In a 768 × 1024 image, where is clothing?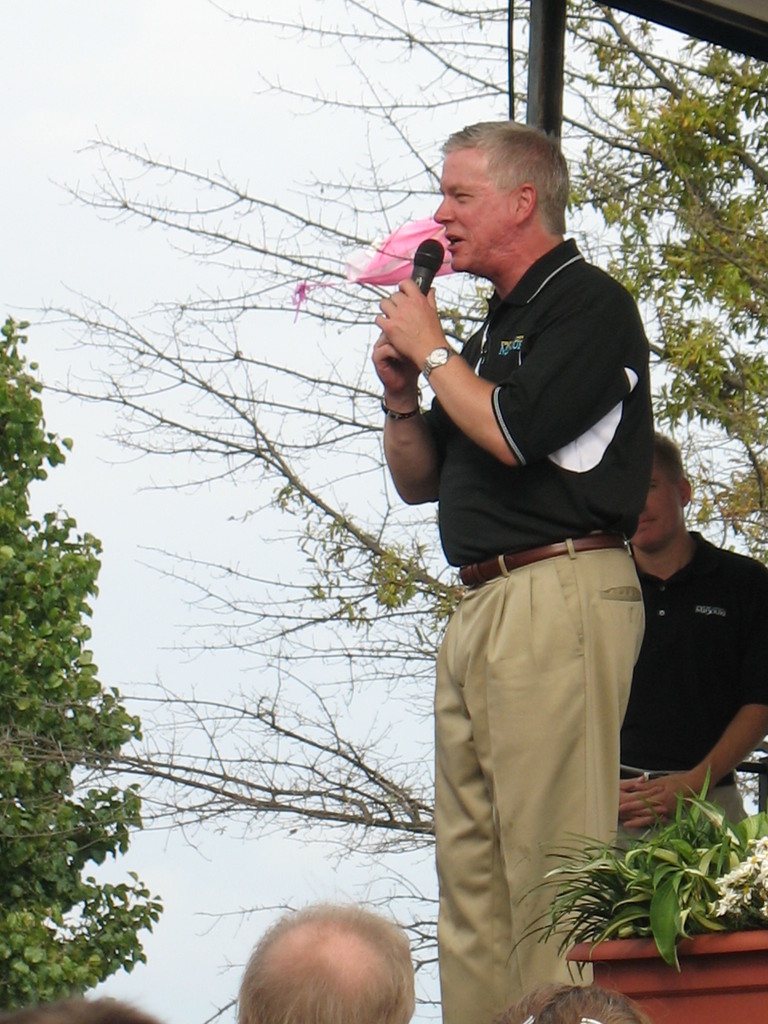
(x1=625, y1=488, x2=758, y2=807).
